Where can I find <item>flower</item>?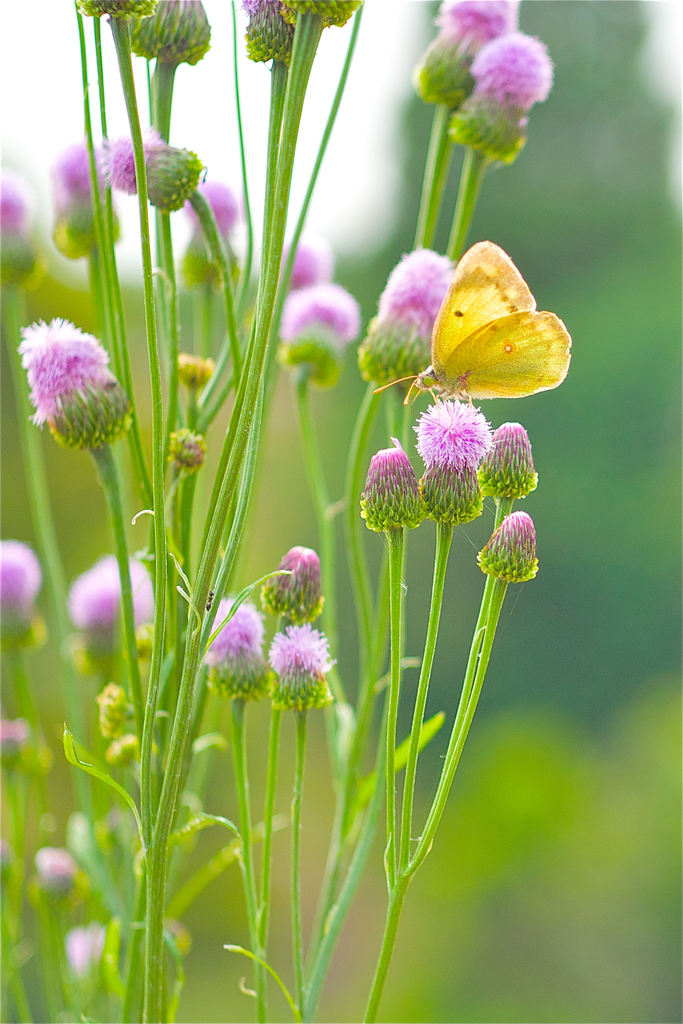
You can find it at detection(414, 396, 491, 464).
